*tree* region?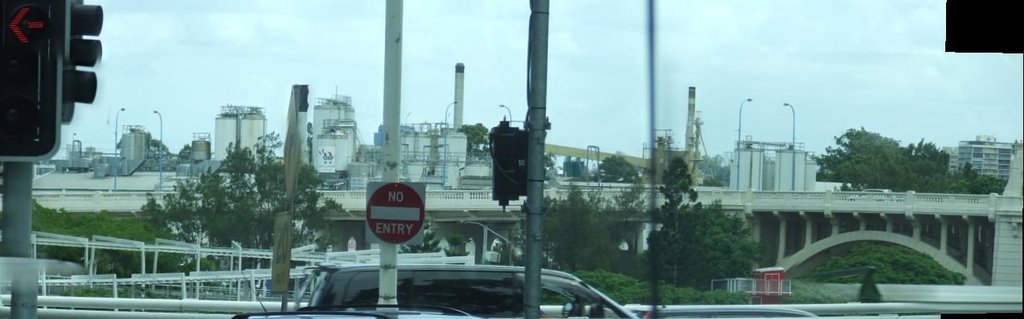
[left=645, top=156, right=703, bottom=283]
